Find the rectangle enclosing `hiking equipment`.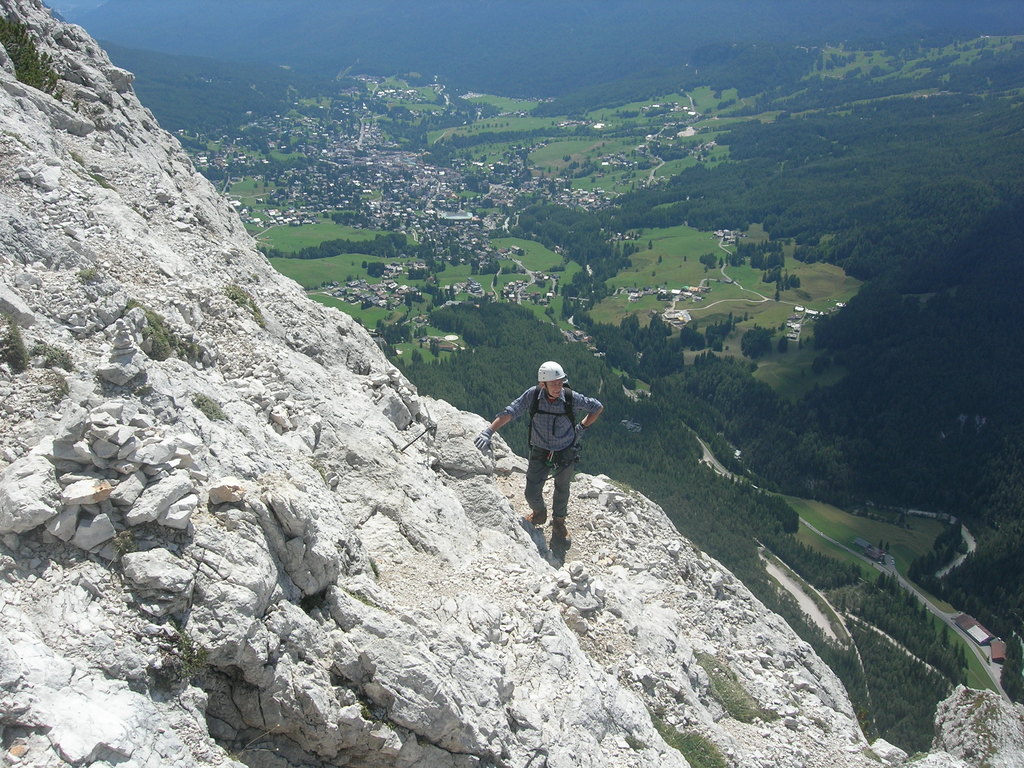
locate(534, 362, 568, 401).
